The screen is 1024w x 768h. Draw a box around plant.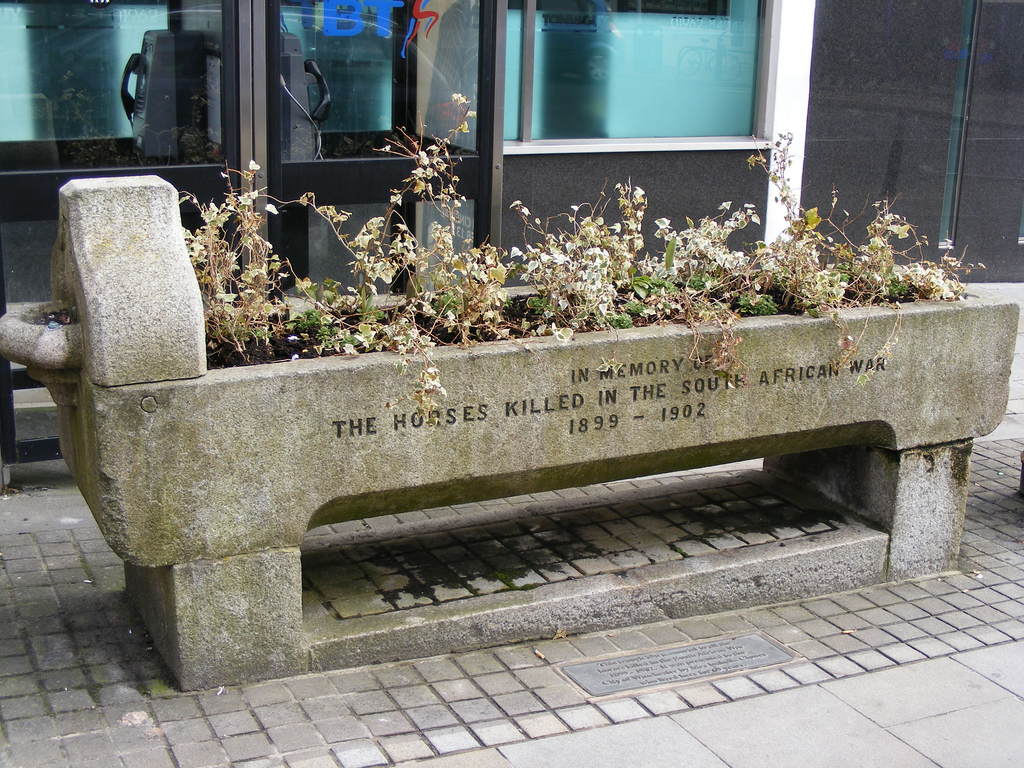
886 165 957 311.
